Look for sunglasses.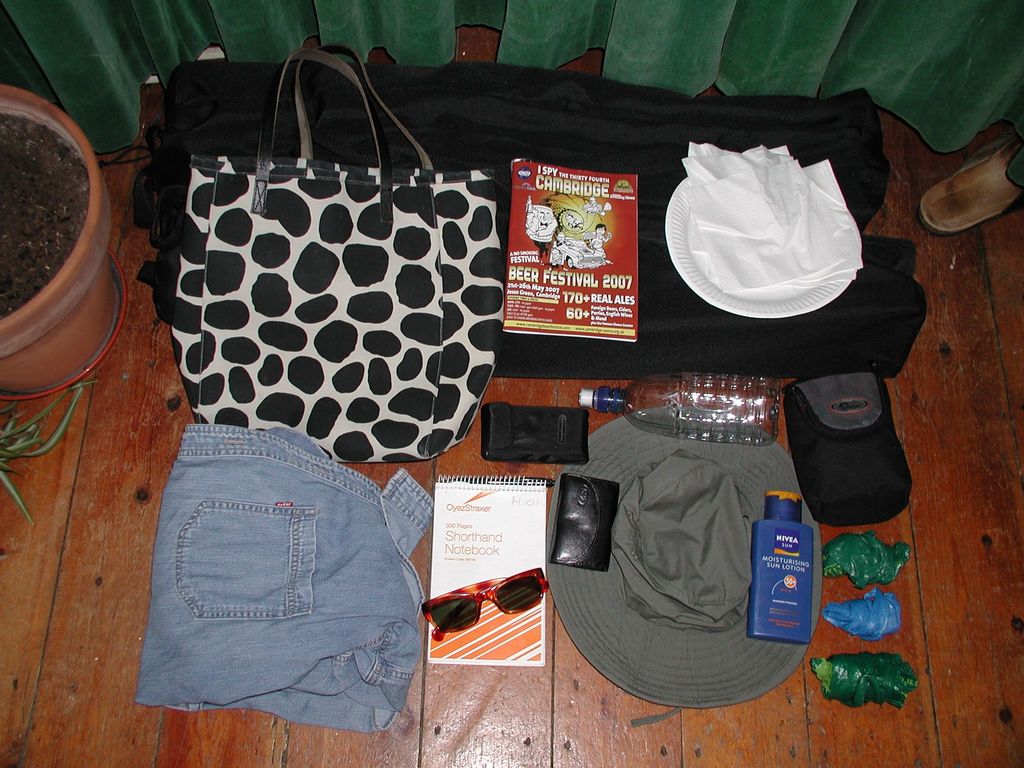
Found: region(419, 563, 551, 644).
